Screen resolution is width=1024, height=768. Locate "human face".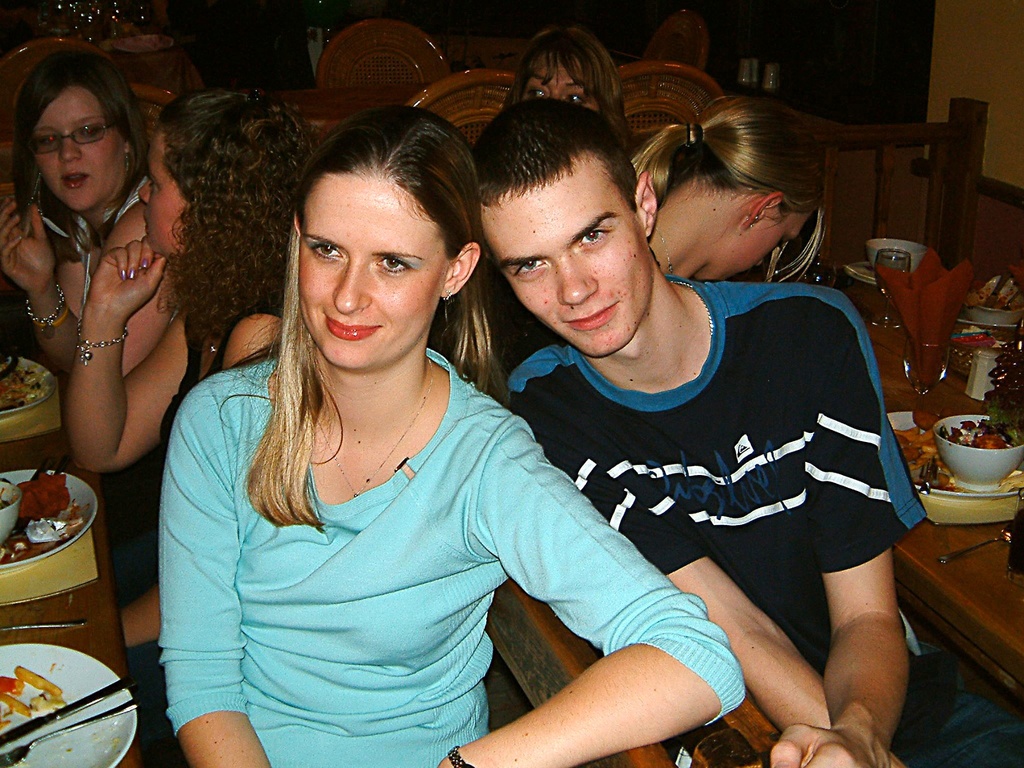
{"left": 299, "top": 172, "right": 447, "bottom": 371}.
